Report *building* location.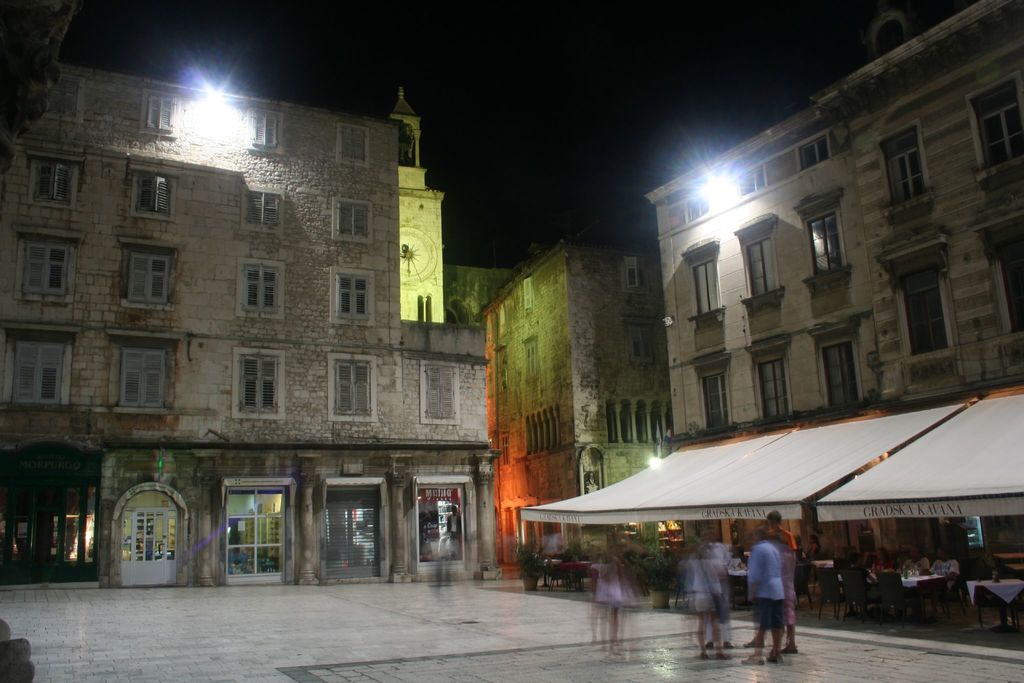
Report: locate(481, 238, 673, 570).
